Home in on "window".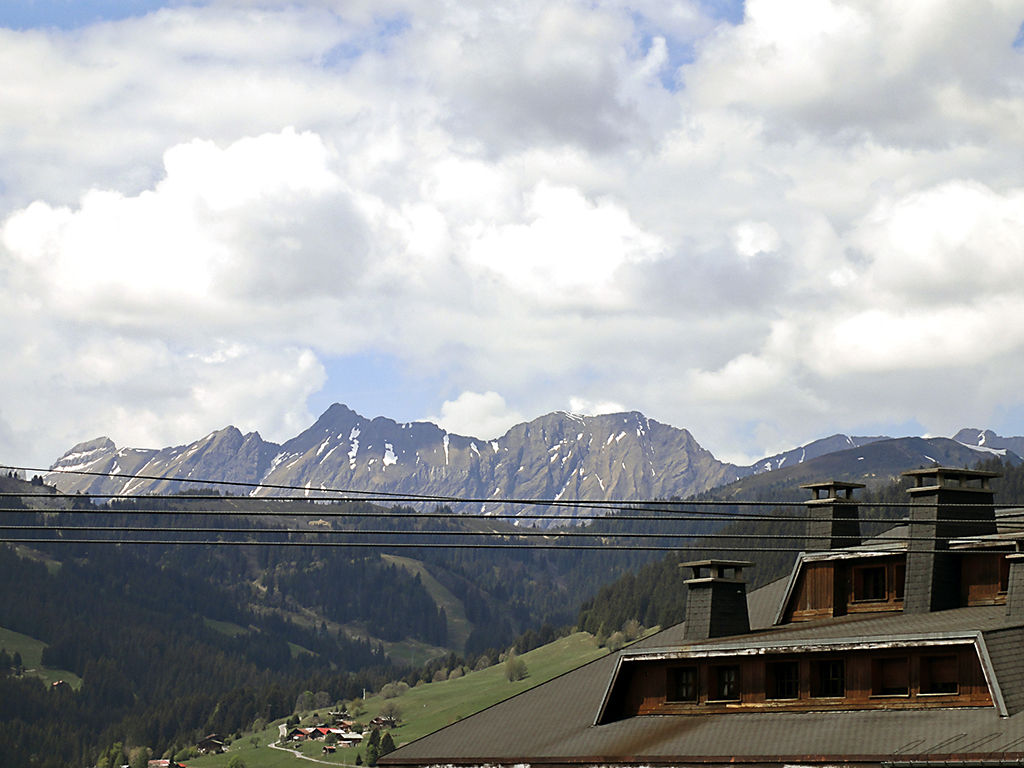
Homed in at bbox(821, 561, 922, 633).
